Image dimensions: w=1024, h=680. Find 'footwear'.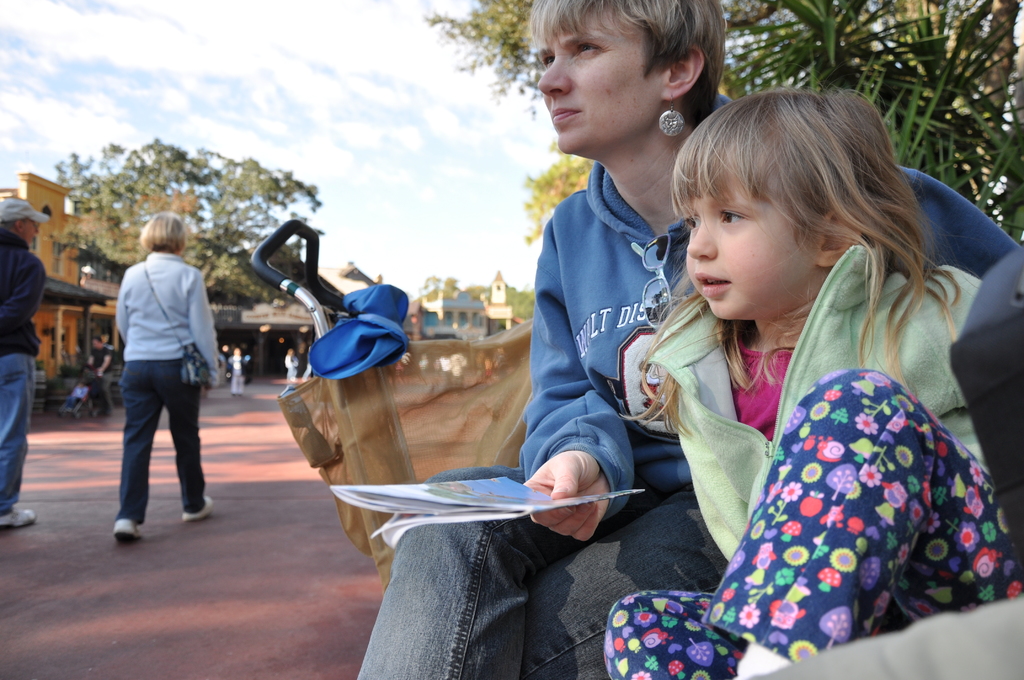
{"x1": 0, "y1": 506, "x2": 41, "y2": 526}.
